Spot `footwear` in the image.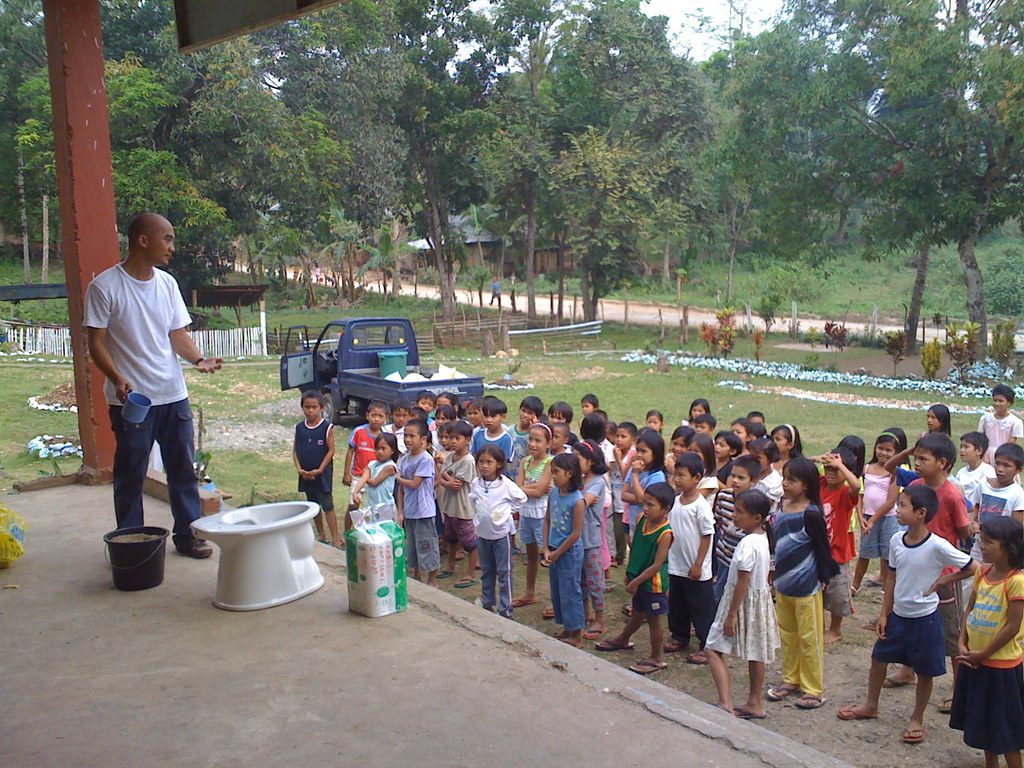
`footwear` found at pyautogui.locateOnScreen(935, 693, 955, 716).
